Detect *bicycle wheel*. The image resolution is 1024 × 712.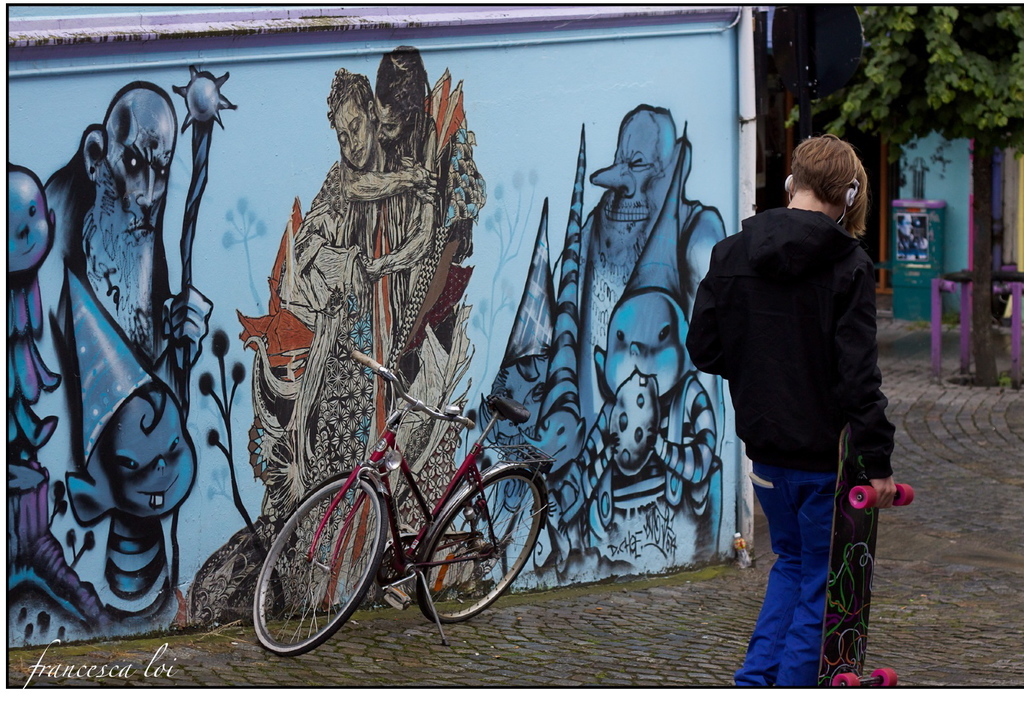
415/467/549/628.
